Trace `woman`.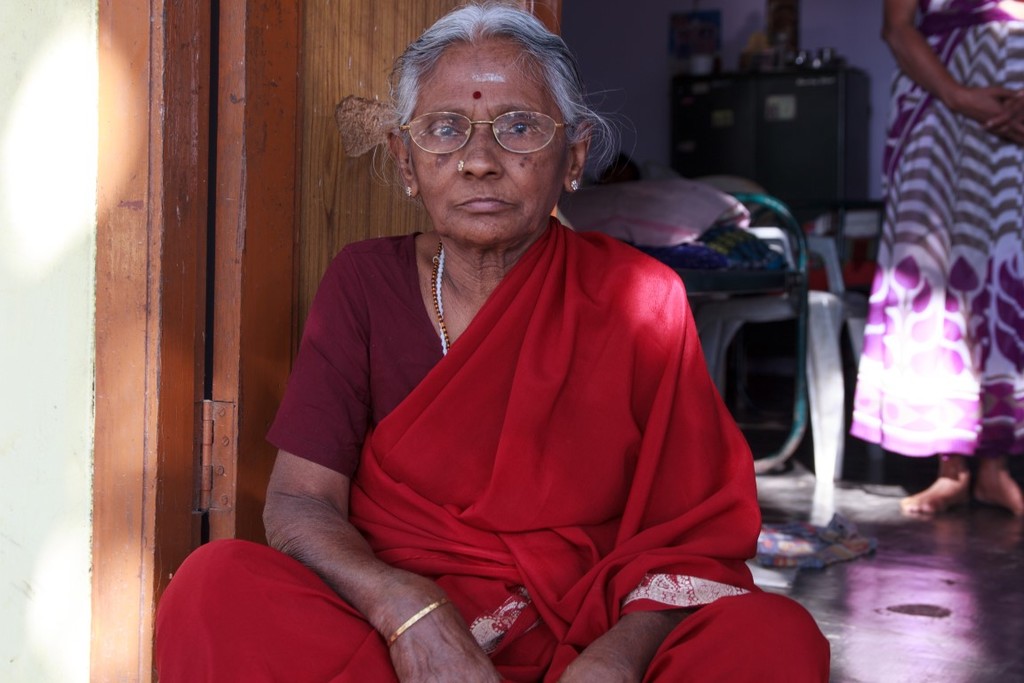
Traced to {"left": 252, "top": 32, "right": 785, "bottom": 666}.
